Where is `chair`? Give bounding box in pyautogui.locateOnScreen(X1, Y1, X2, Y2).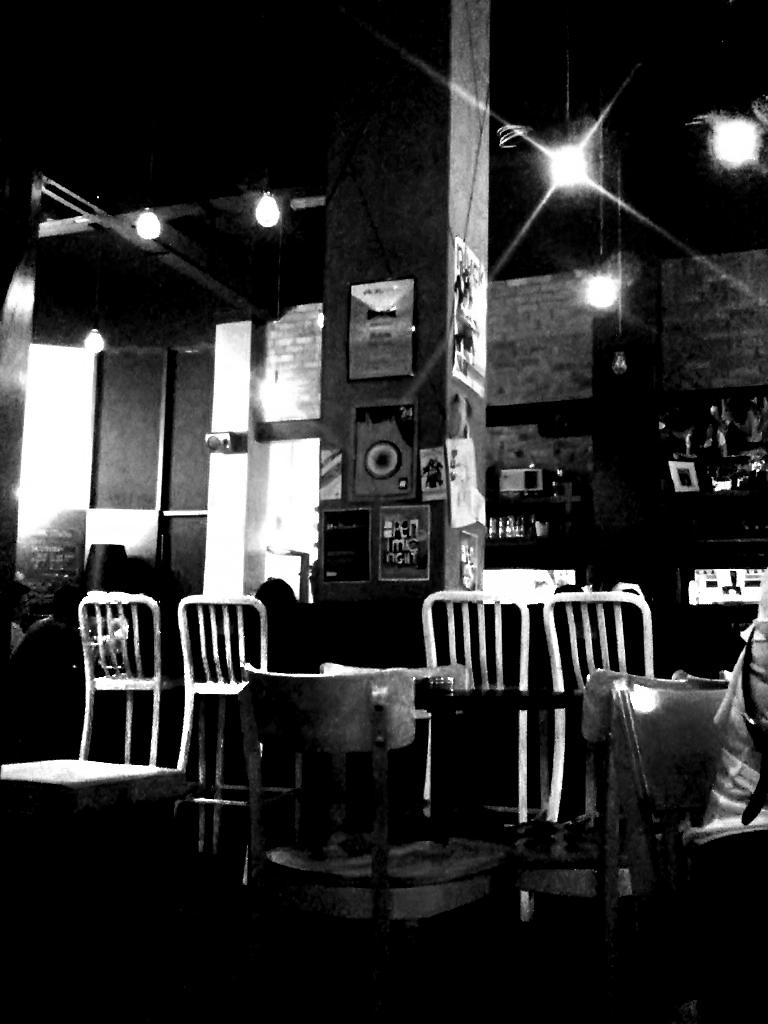
pyautogui.locateOnScreen(237, 649, 508, 1023).
